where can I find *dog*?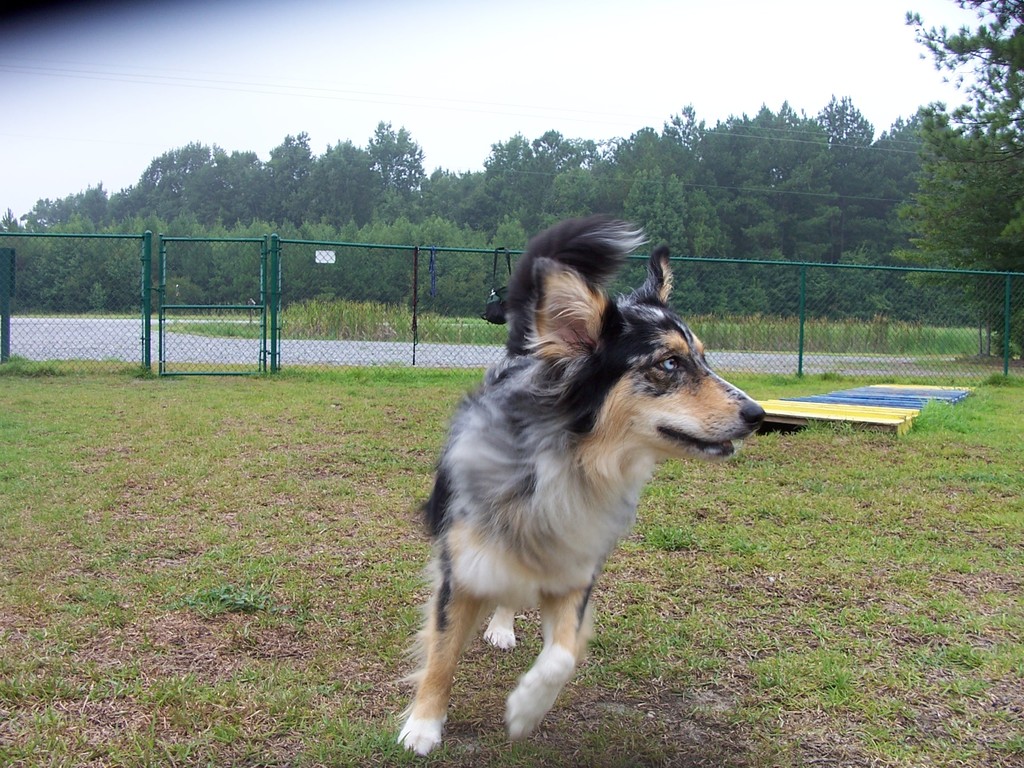
You can find it at pyautogui.locateOnScreen(392, 211, 767, 757).
